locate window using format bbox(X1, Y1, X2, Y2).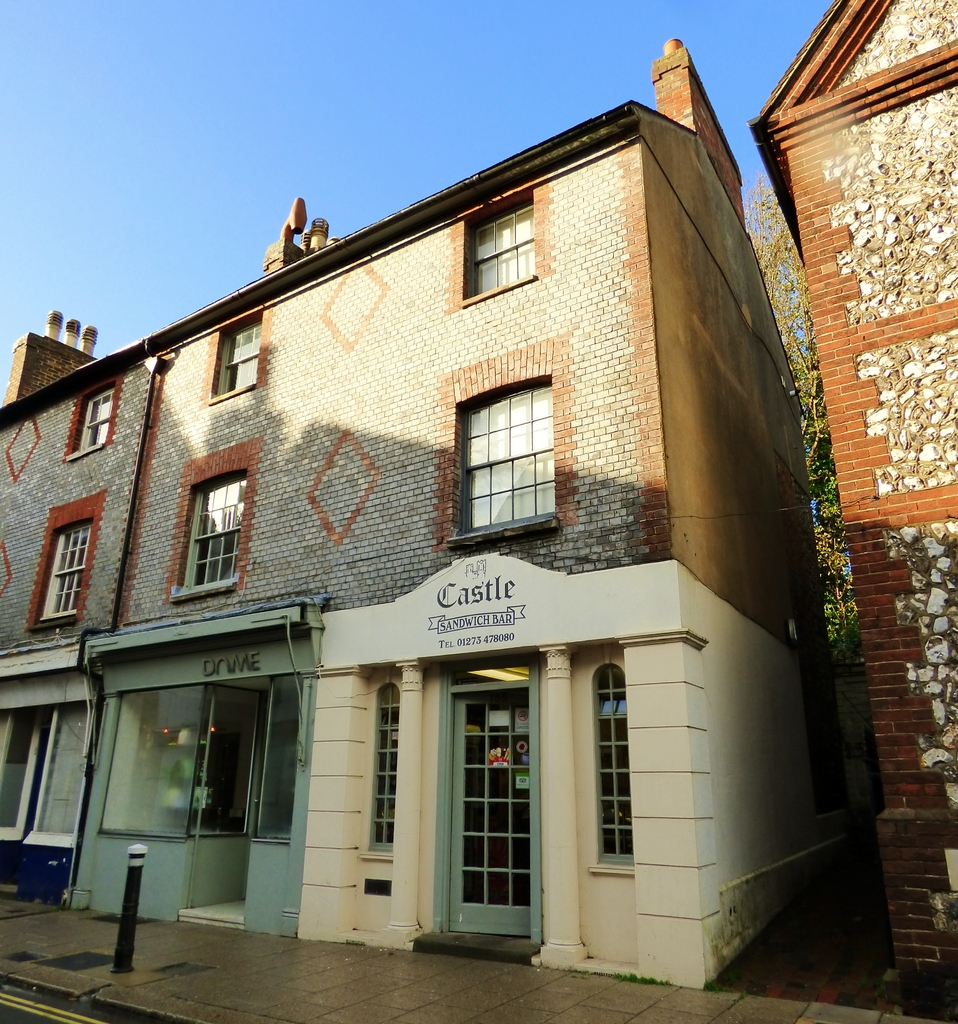
bbox(368, 705, 405, 849).
